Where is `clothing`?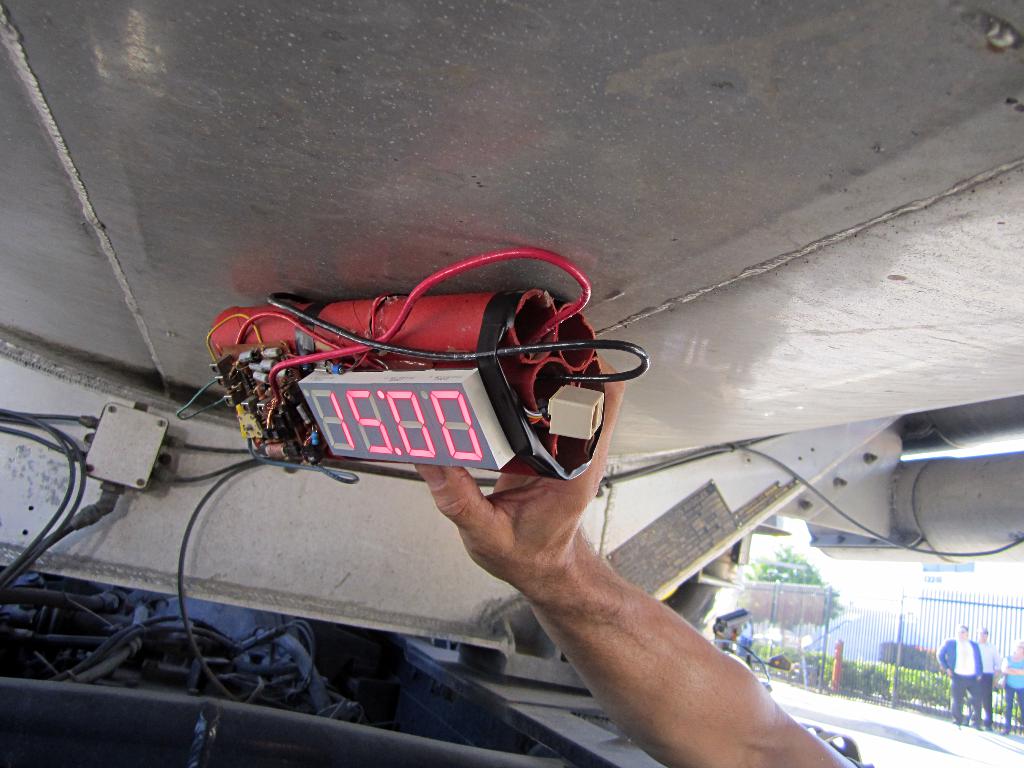
(x1=938, y1=636, x2=984, y2=721).
